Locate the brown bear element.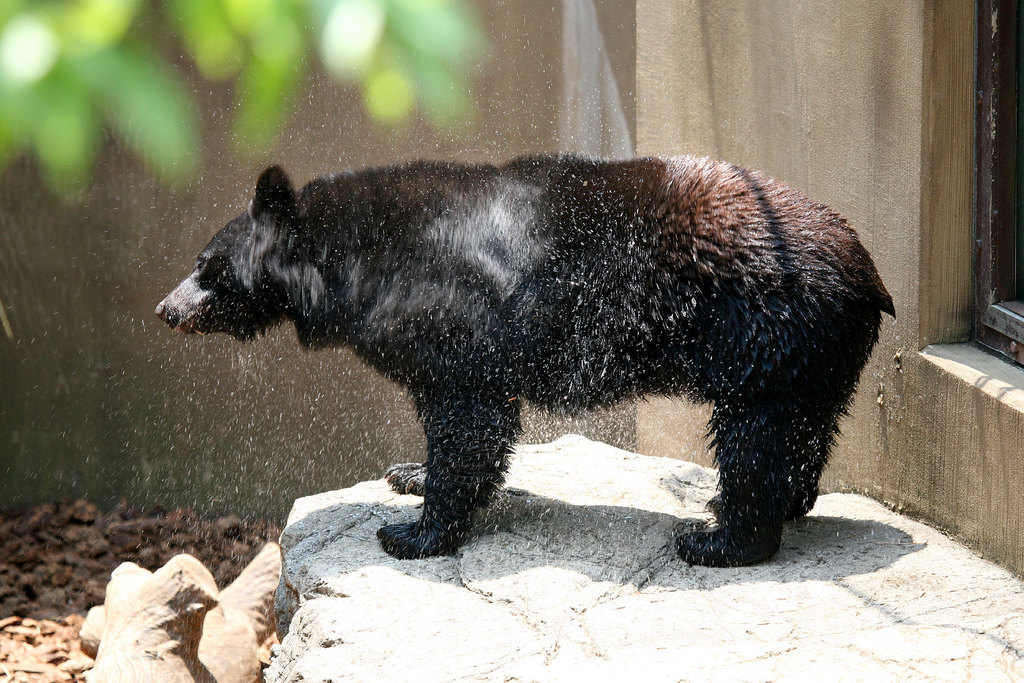
Element bbox: {"left": 161, "top": 150, "right": 893, "bottom": 567}.
